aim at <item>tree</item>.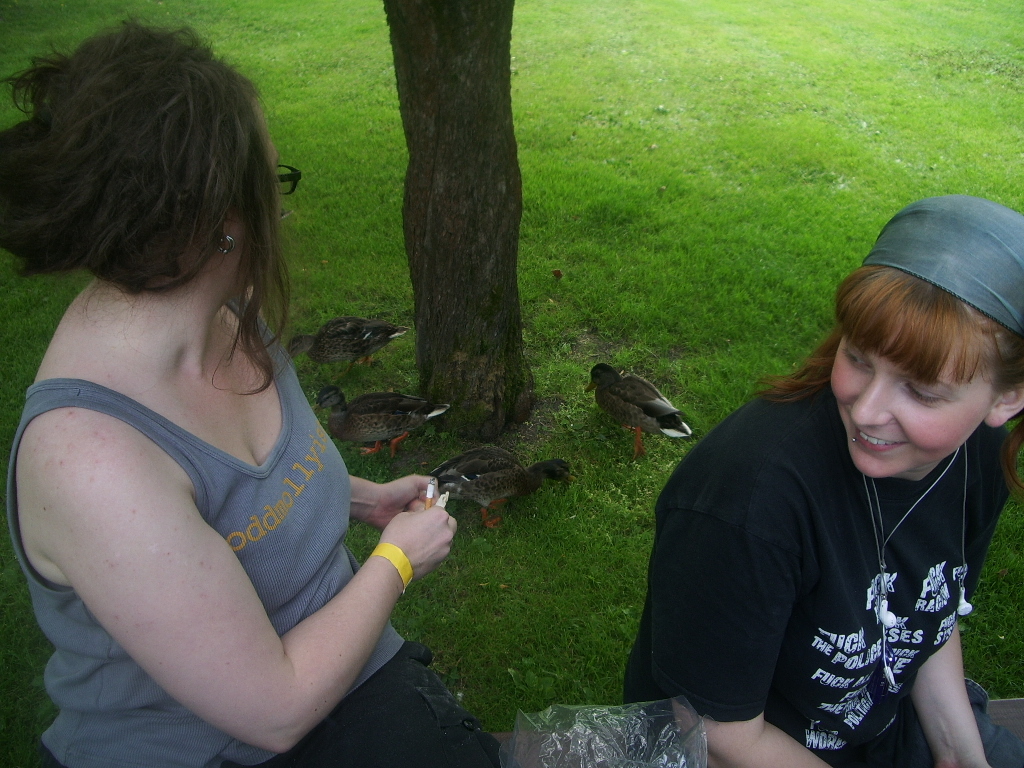
Aimed at (340, 6, 577, 436).
